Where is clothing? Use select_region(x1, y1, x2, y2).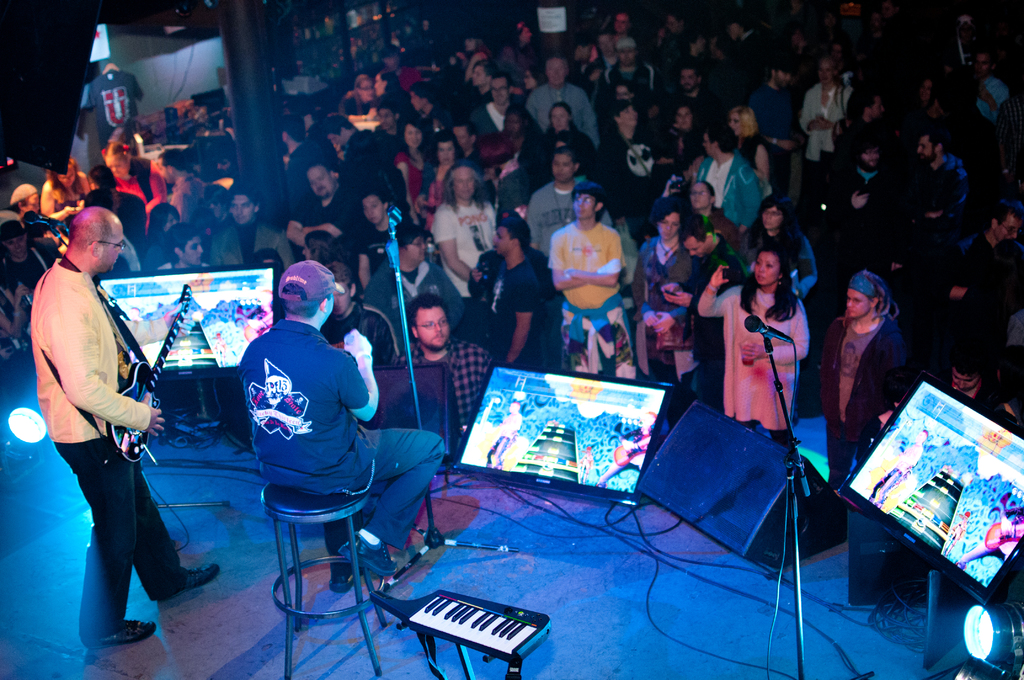
select_region(285, 137, 320, 203).
